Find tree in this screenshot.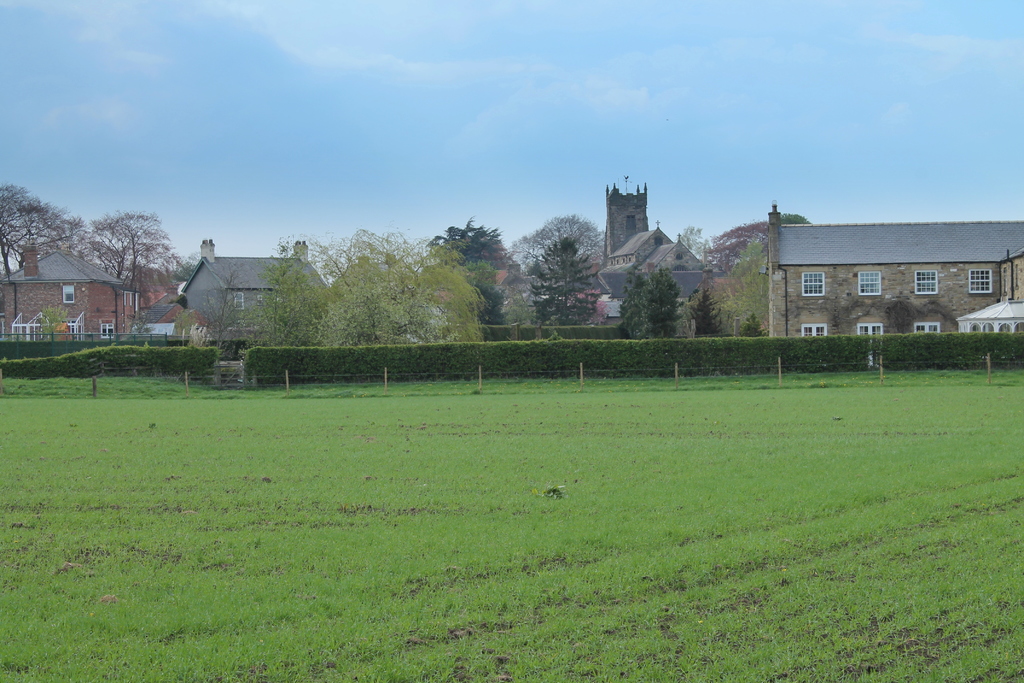
The bounding box for tree is {"left": 696, "top": 210, "right": 779, "bottom": 335}.
